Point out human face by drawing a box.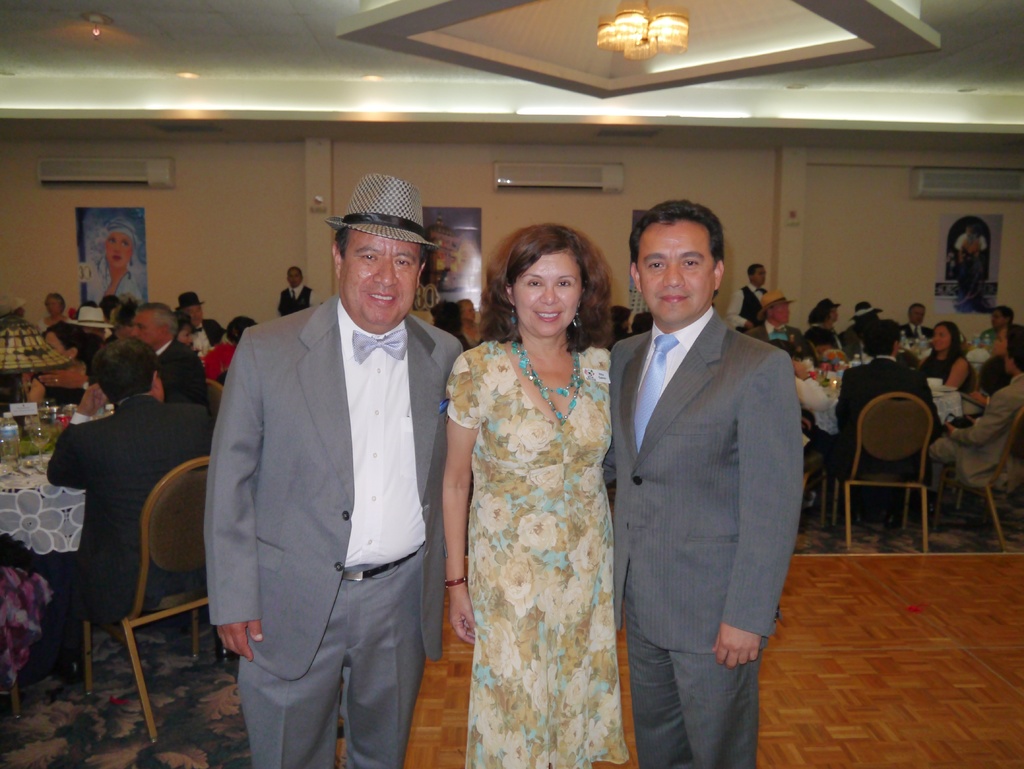
637 219 714 323.
